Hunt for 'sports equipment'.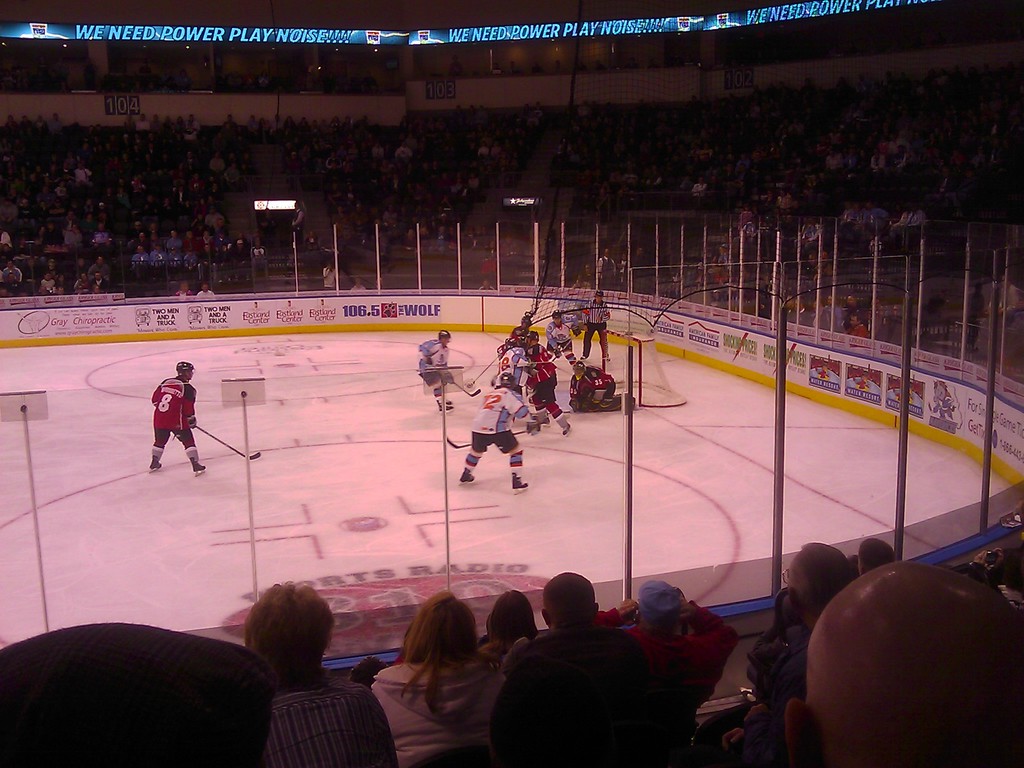
Hunted down at <box>445,428,530,452</box>.
